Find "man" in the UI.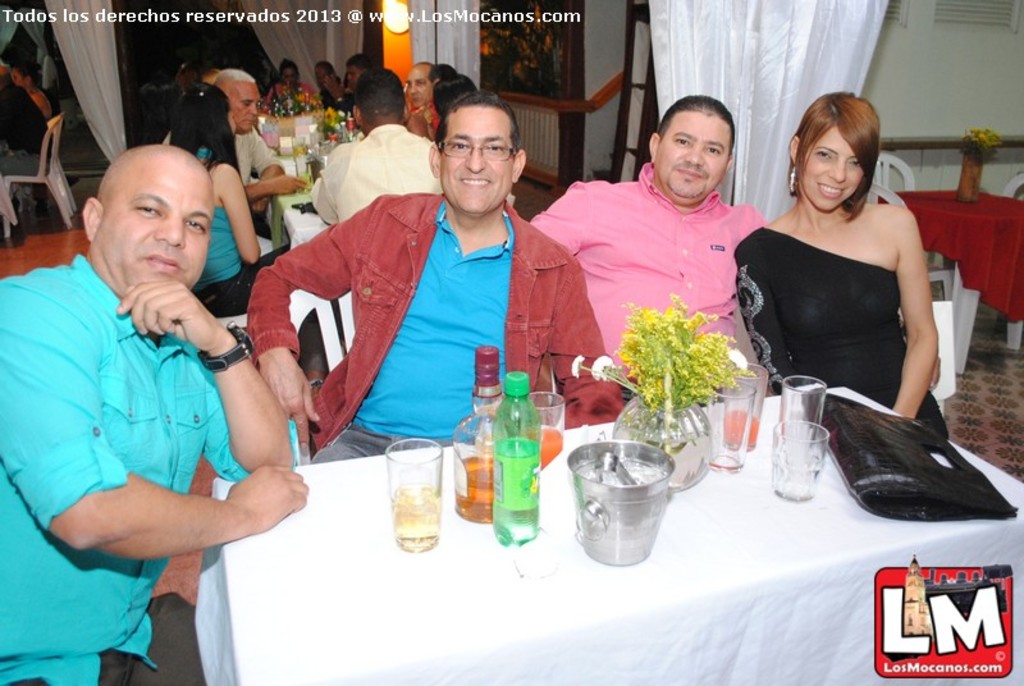
UI element at select_region(530, 87, 771, 413).
